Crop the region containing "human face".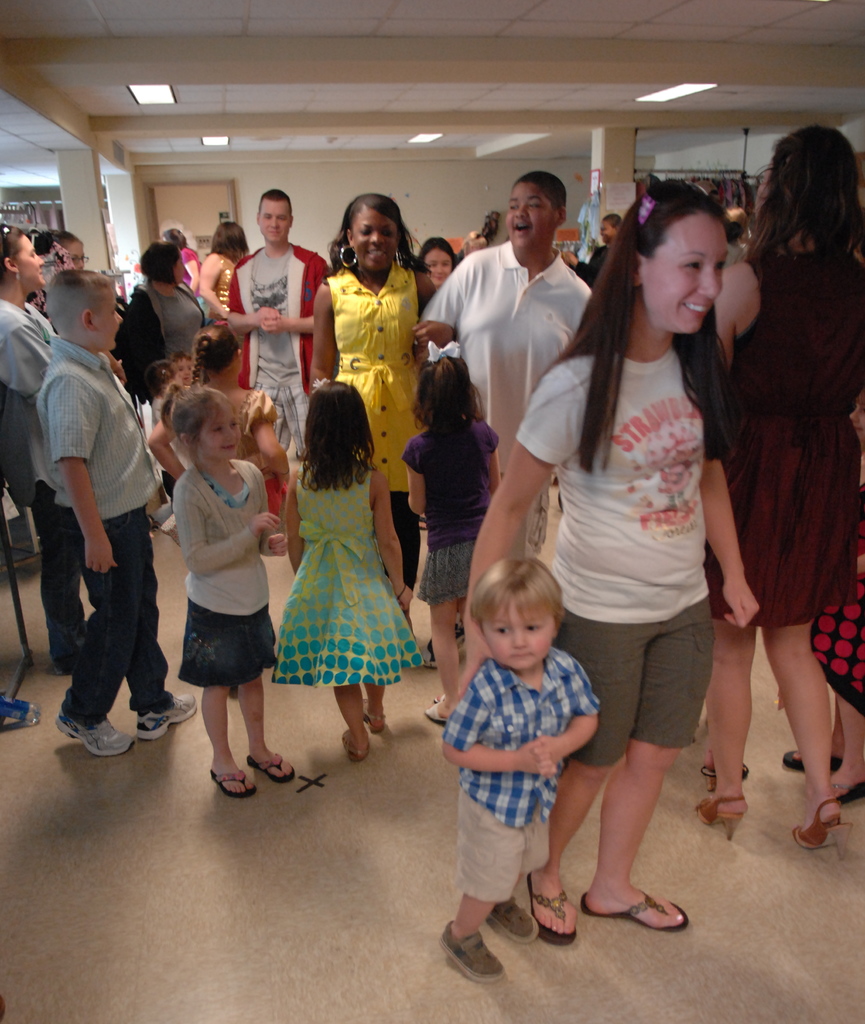
Crop region: locate(482, 615, 554, 673).
